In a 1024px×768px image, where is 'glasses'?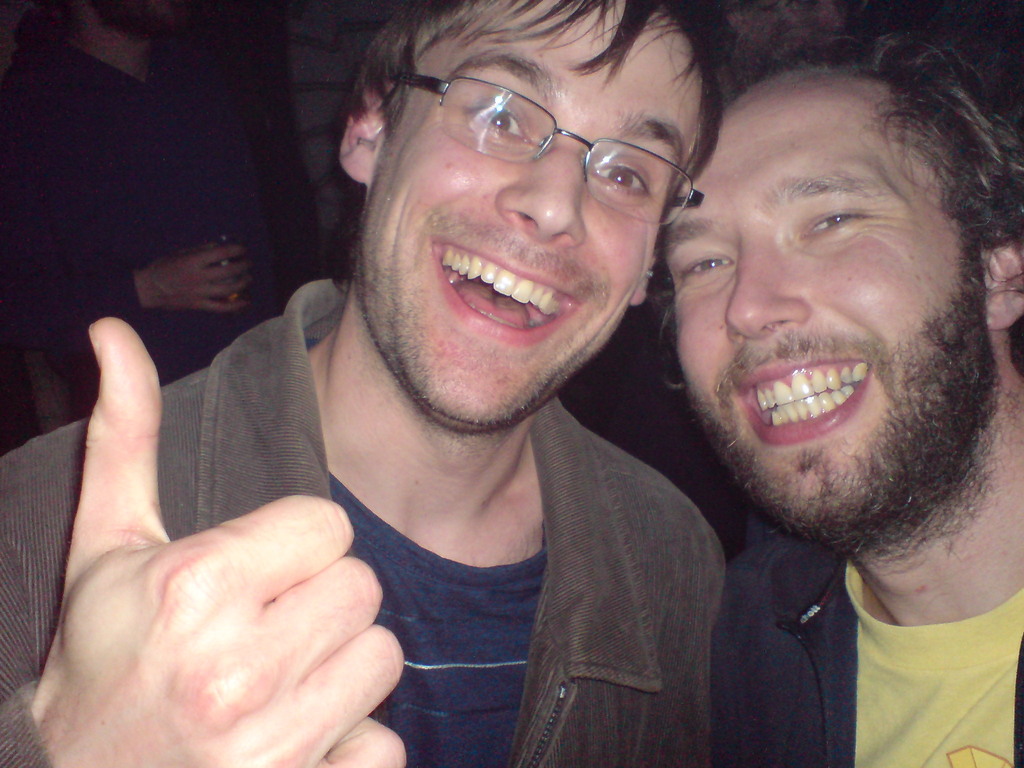
(365,67,710,236).
